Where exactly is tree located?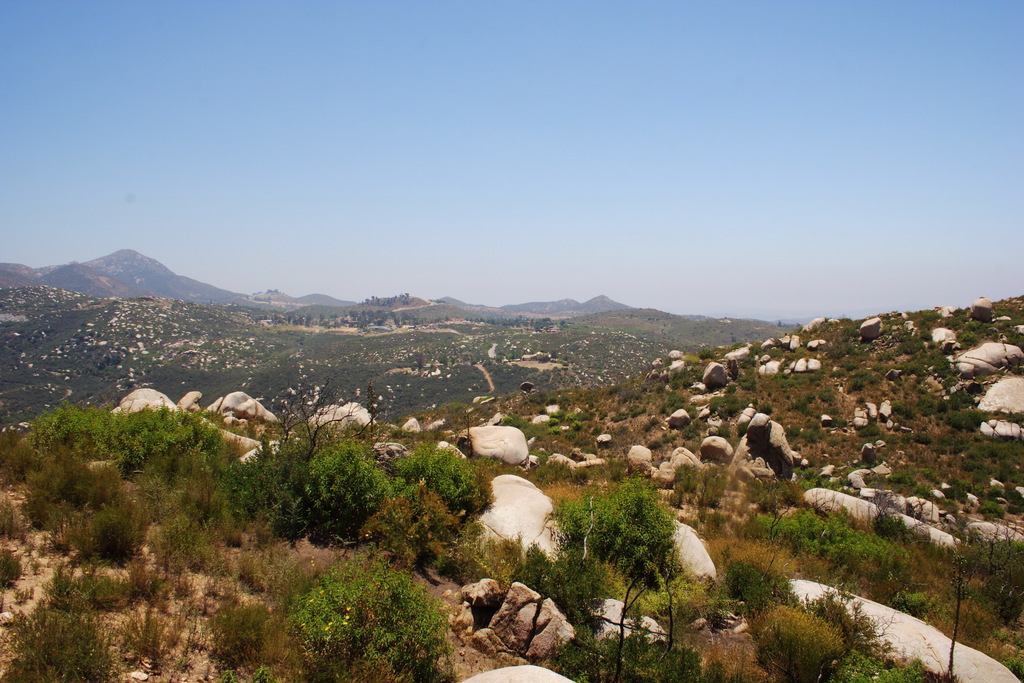
Its bounding box is [544,480,673,669].
